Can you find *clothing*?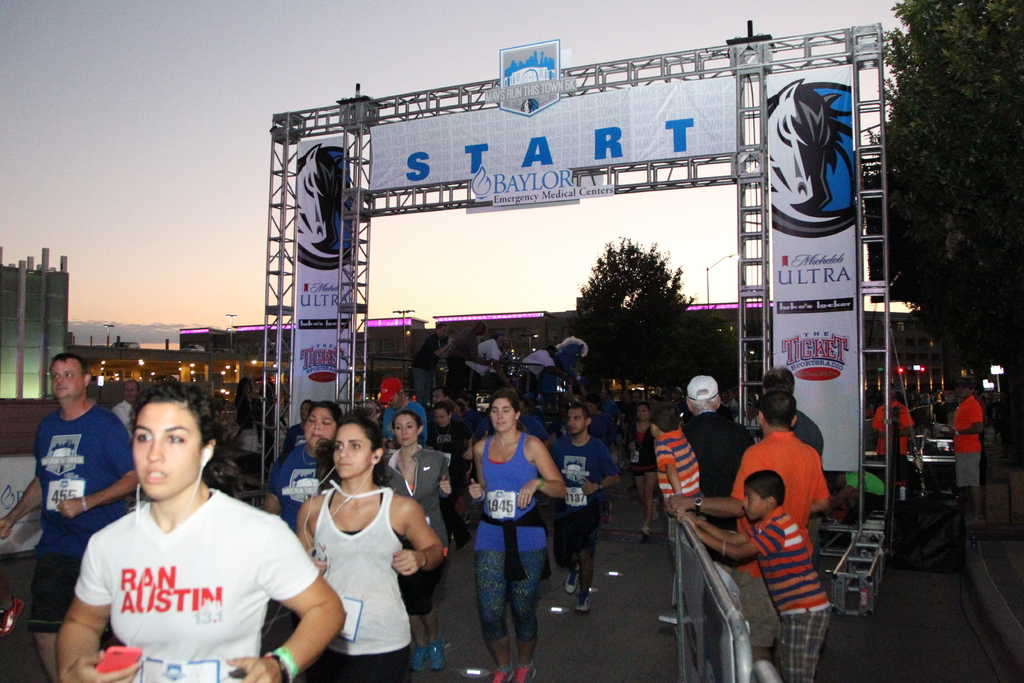
Yes, bounding box: (722,428,829,651).
